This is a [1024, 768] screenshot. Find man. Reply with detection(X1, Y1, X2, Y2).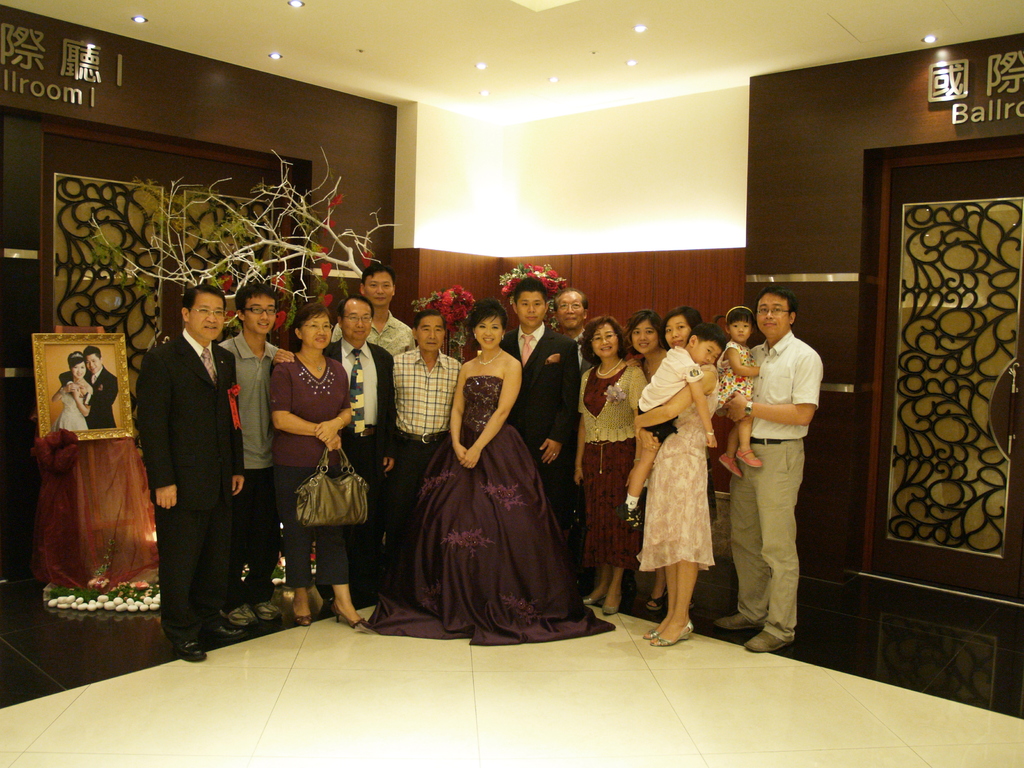
detection(60, 346, 119, 426).
